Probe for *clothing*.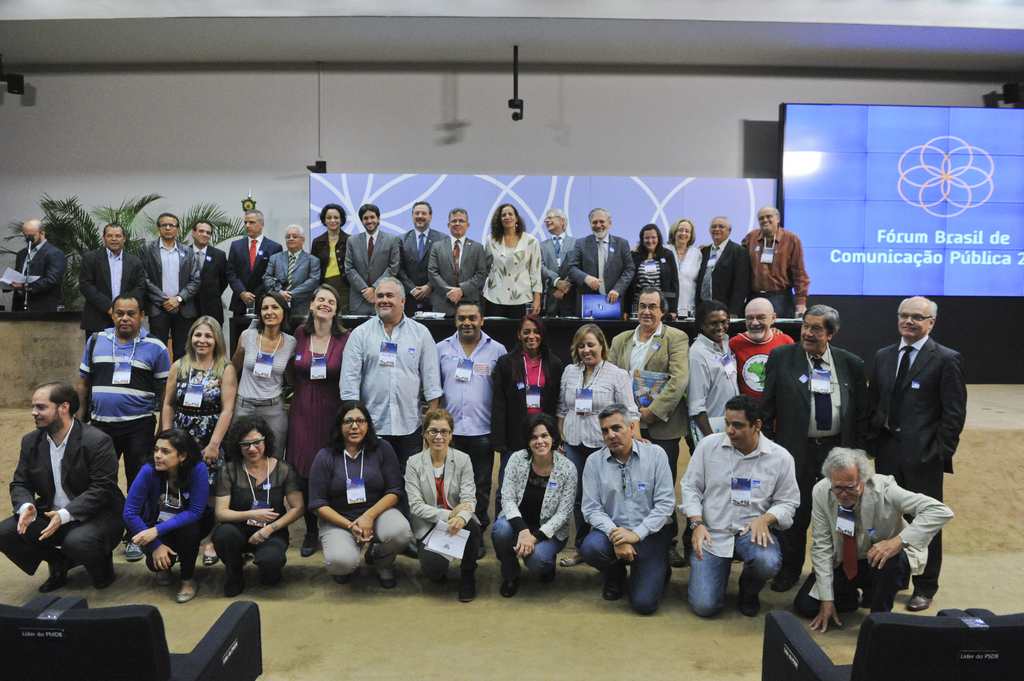
Probe result: bbox=(731, 331, 795, 412).
